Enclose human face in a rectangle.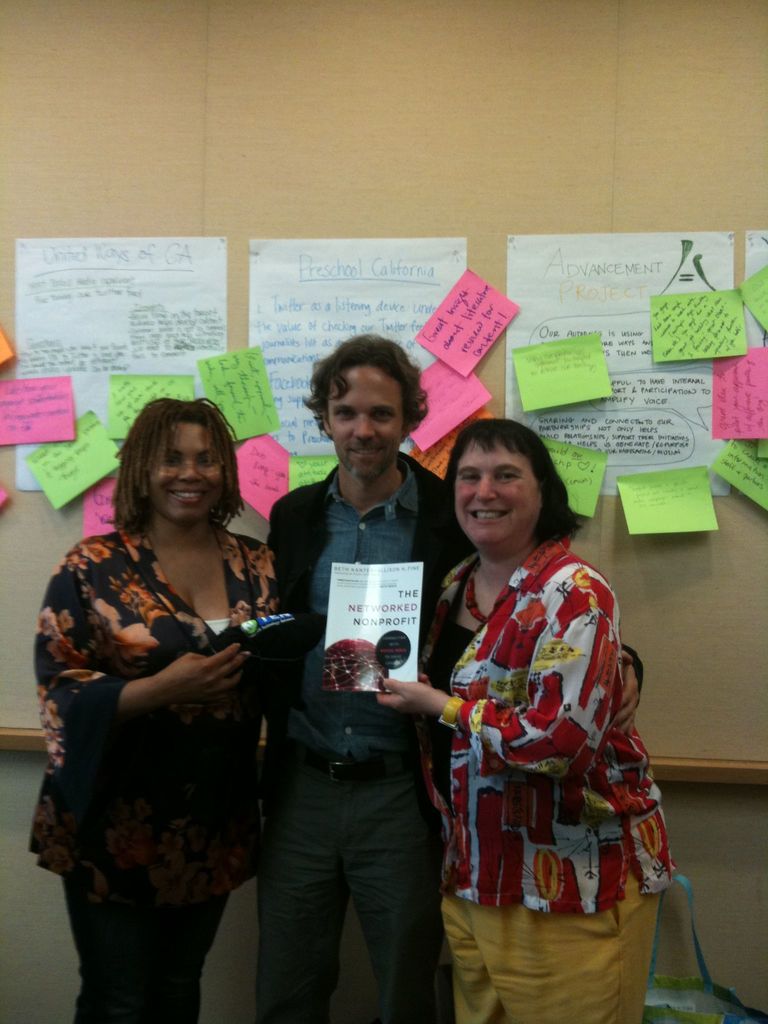
[317,359,413,471].
